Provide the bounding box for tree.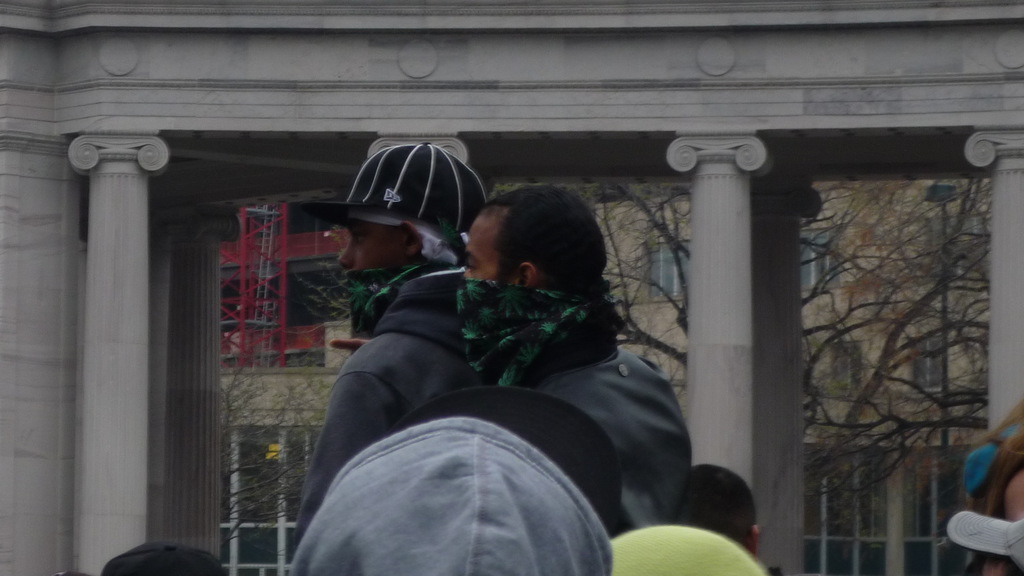
217,349,342,556.
